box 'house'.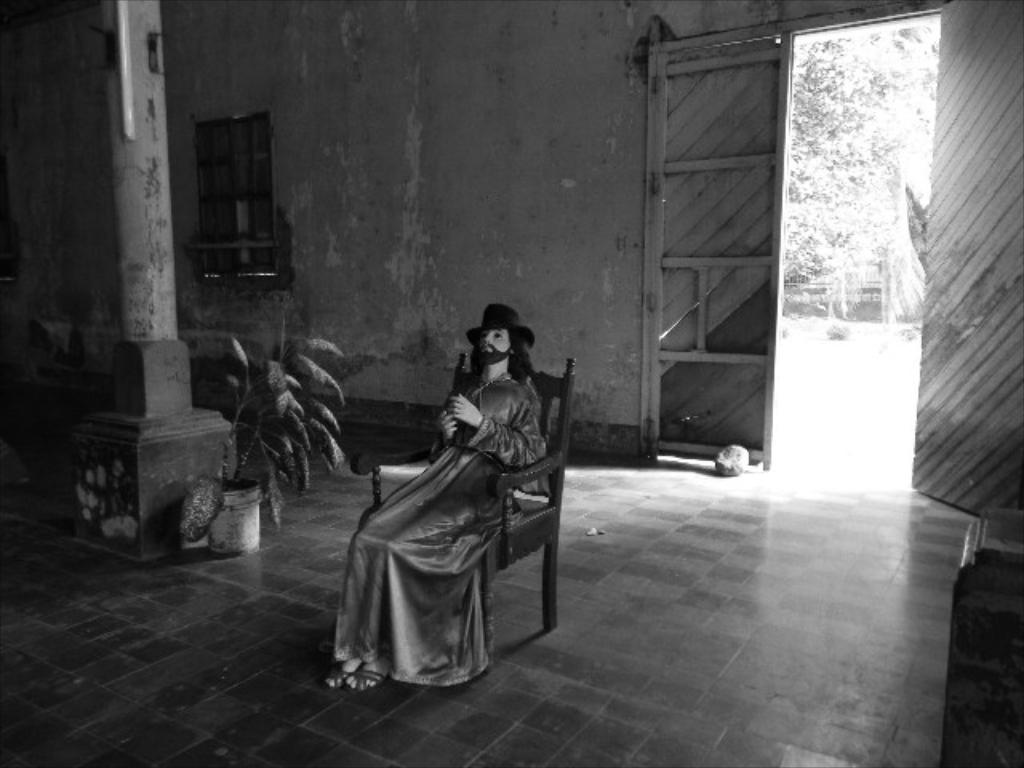
region(10, 26, 981, 638).
